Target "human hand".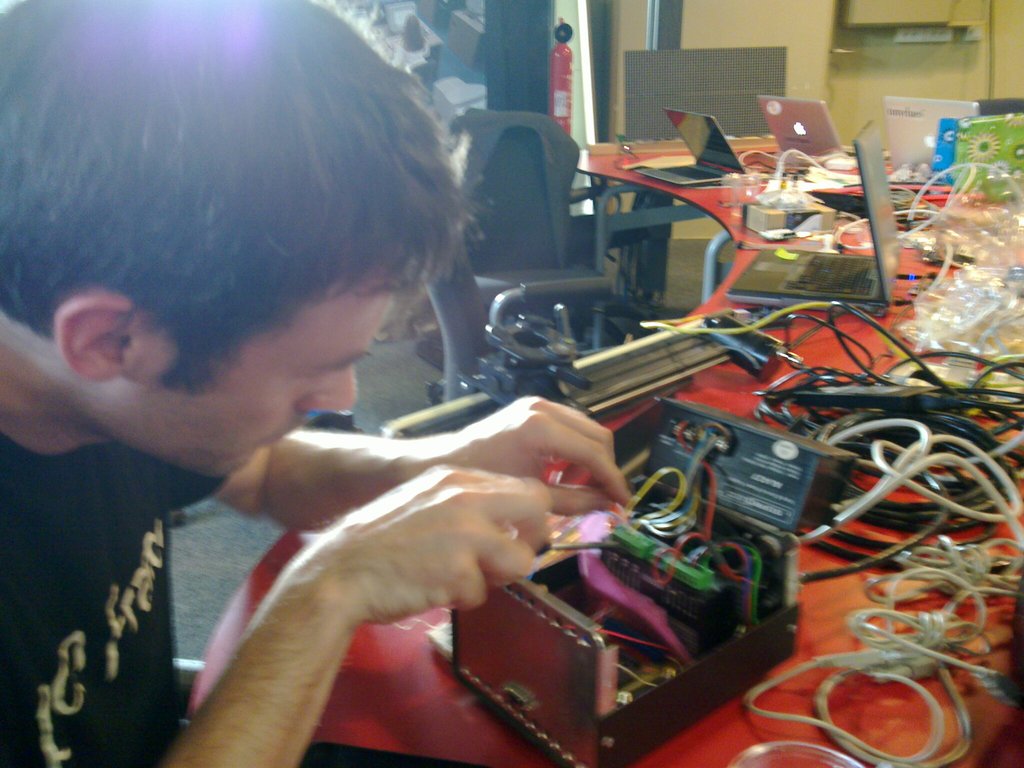
Target region: pyautogui.locateOnScreen(436, 392, 639, 516).
